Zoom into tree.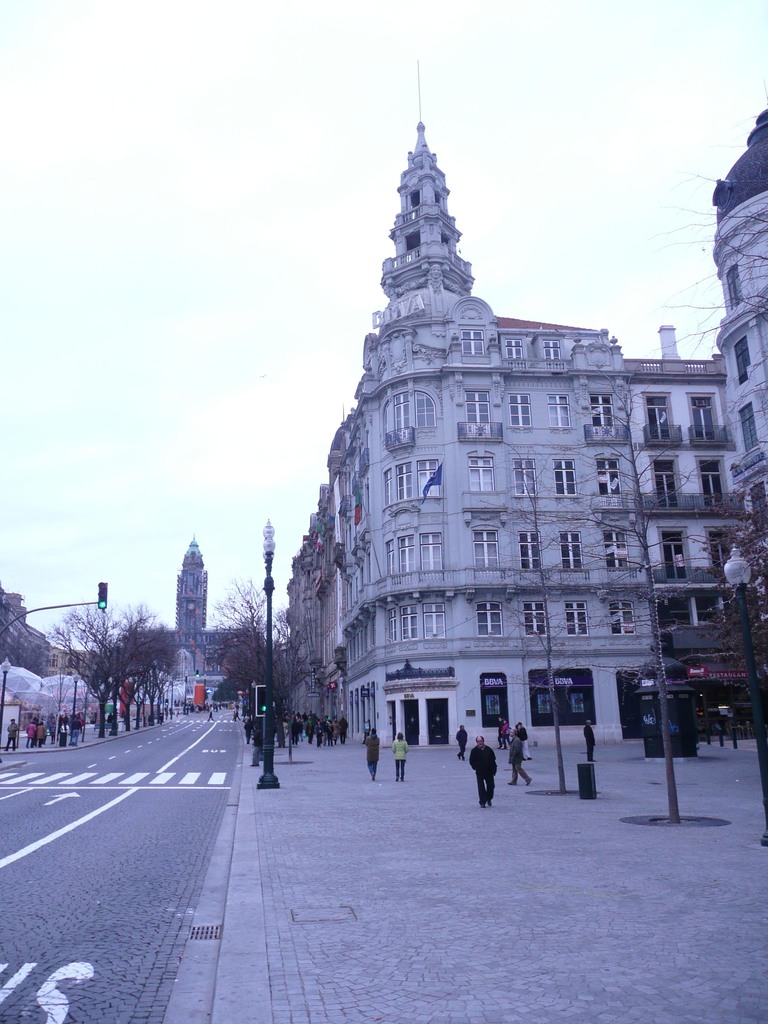
Zoom target: region(475, 445, 617, 794).
